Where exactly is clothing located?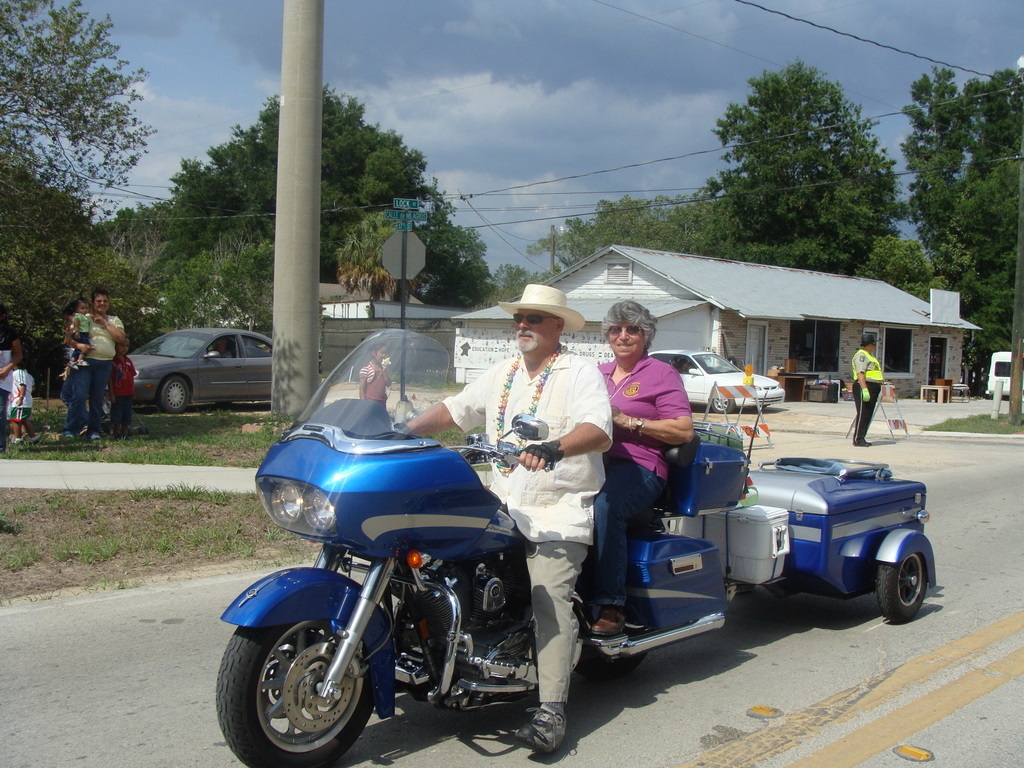
Its bounding box is 223,350,234,357.
